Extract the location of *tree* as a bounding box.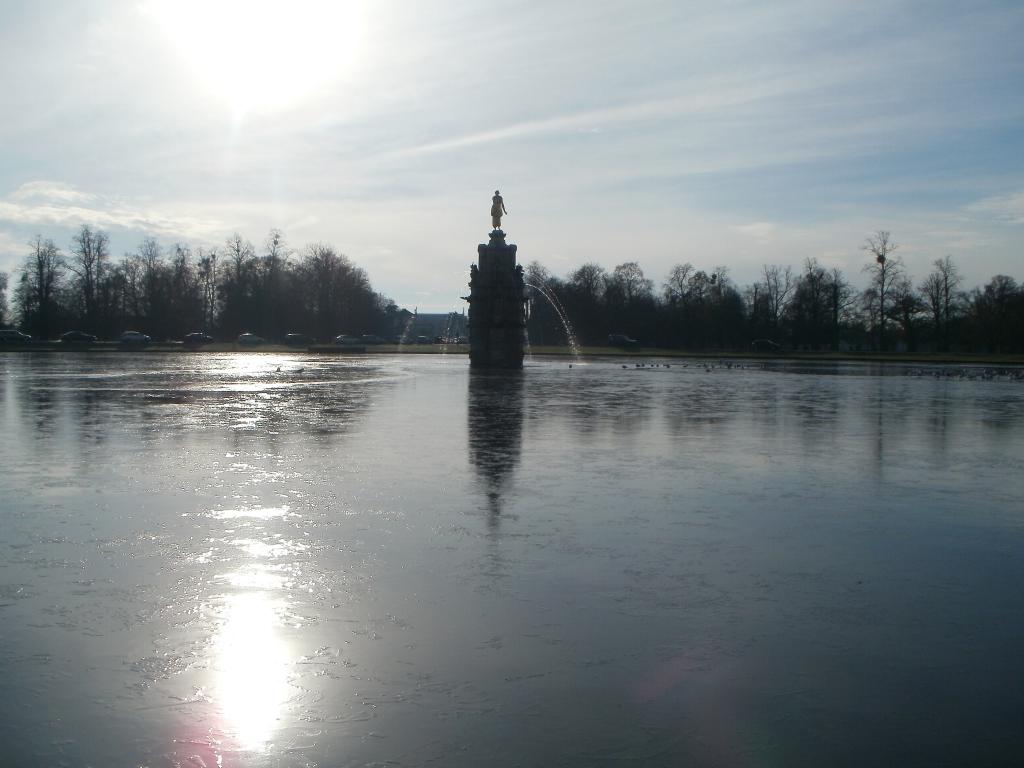
{"left": 922, "top": 253, "right": 974, "bottom": 351}.
